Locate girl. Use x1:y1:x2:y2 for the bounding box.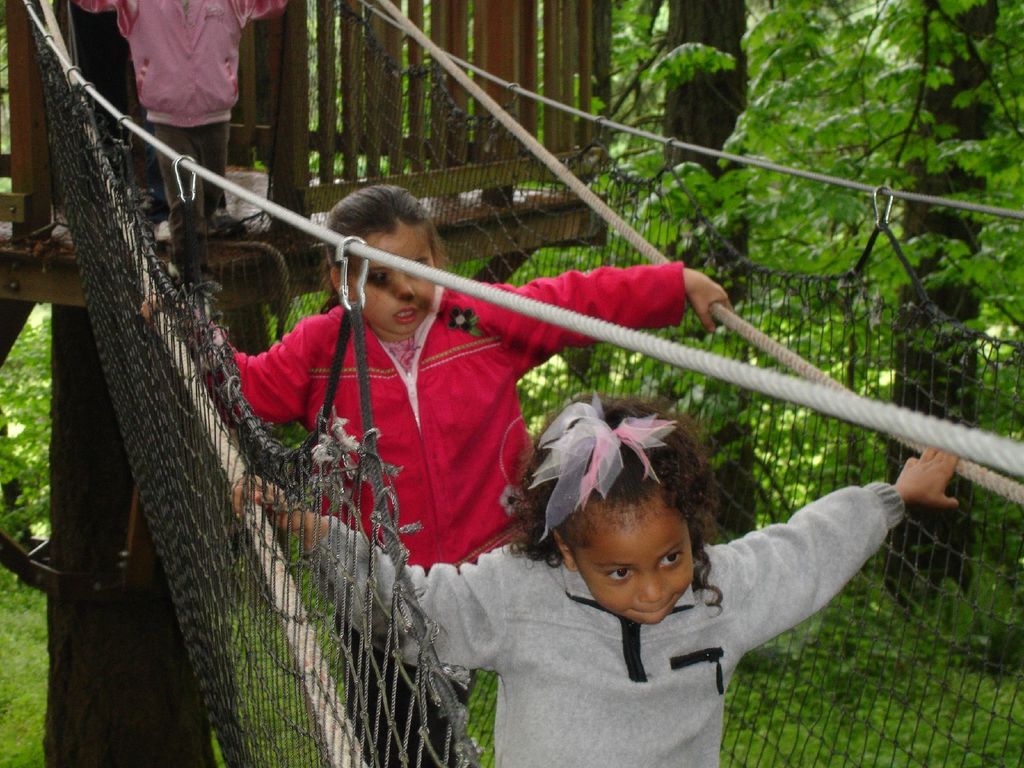
226:383:960:767.
